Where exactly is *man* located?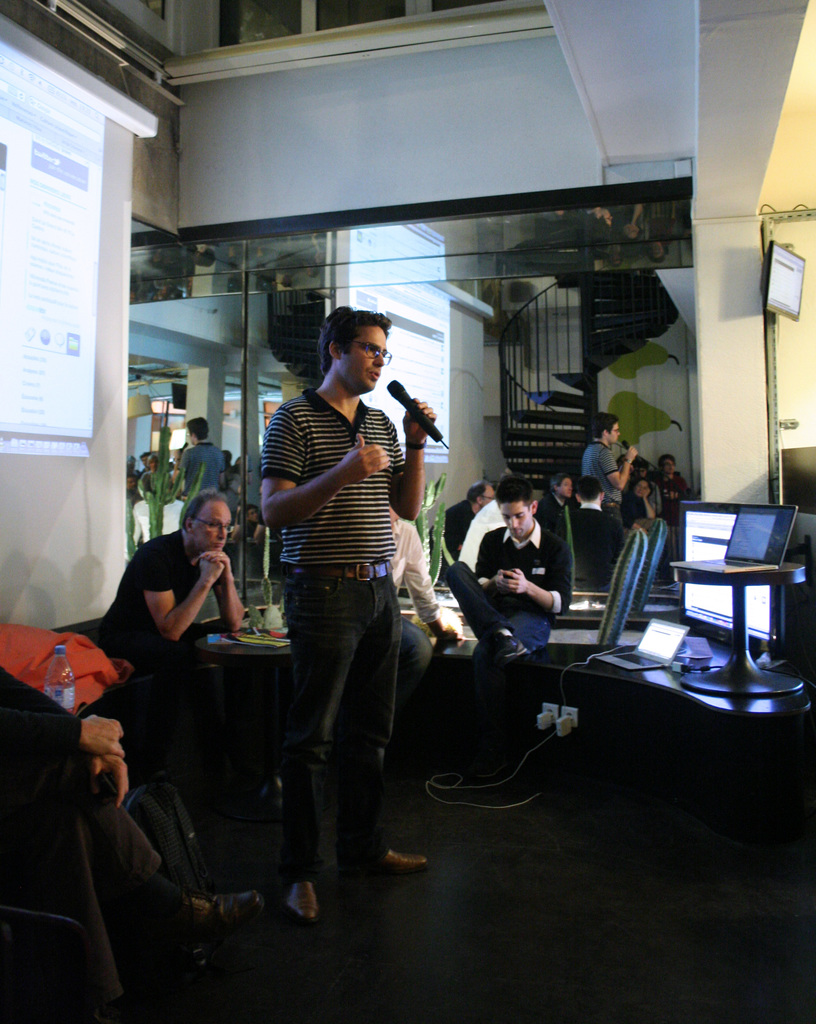
Its bounding box is bbox(579, 406, 640, 529).
